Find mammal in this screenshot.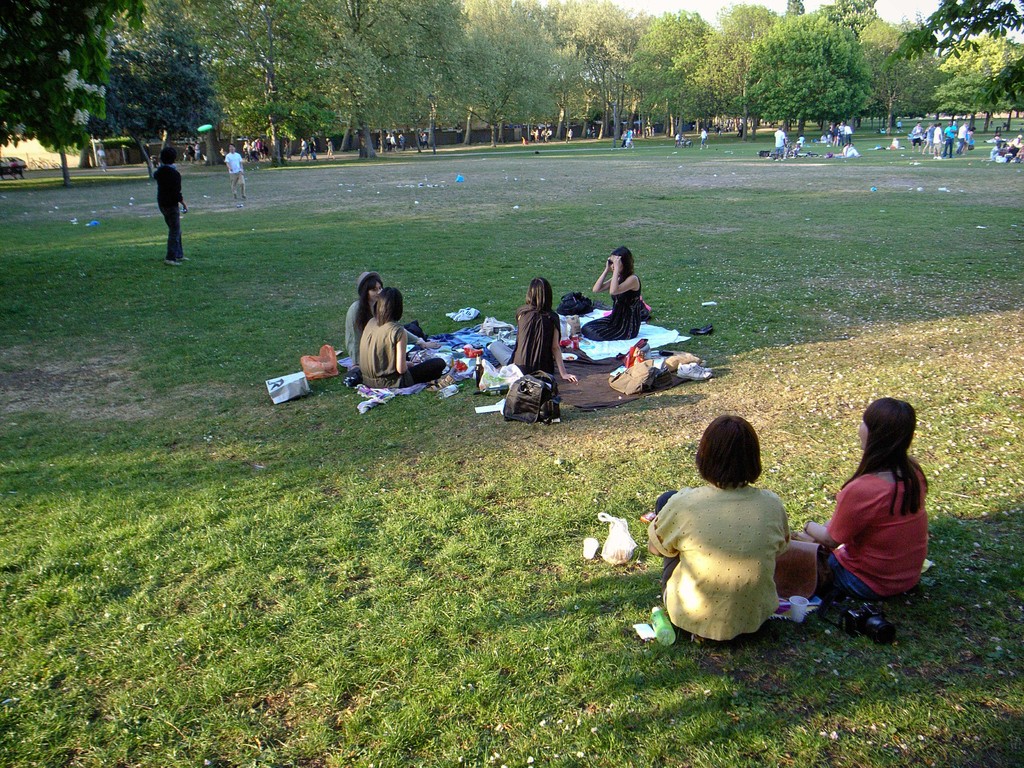
The bounding box for mammal is bbox=[673, 132, 685, 147].
